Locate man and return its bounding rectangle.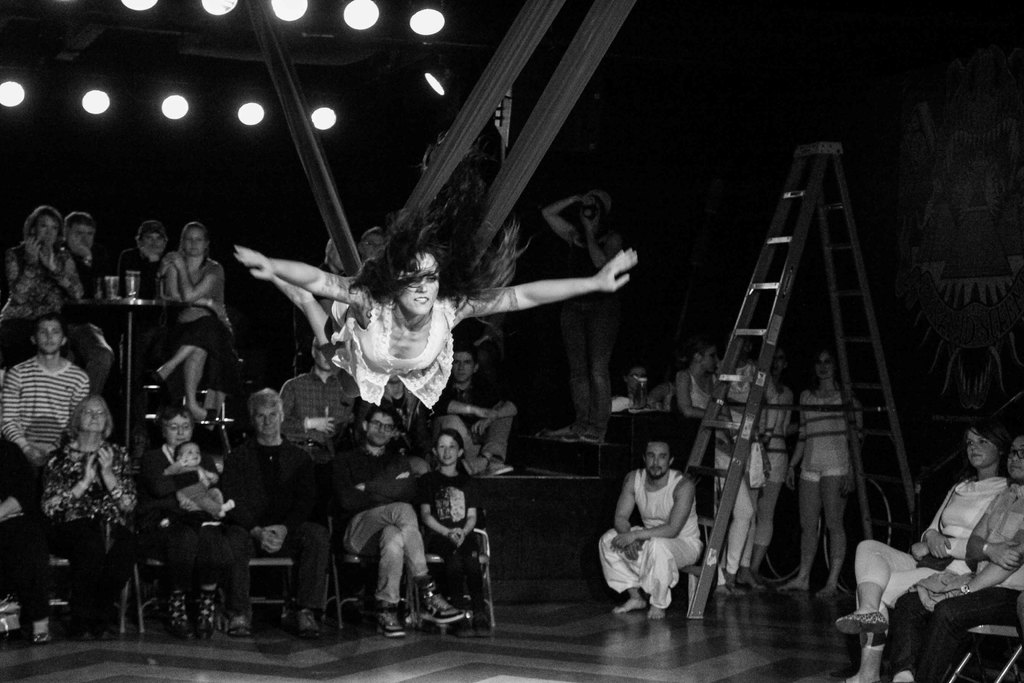
box=[332, 404, 474, 630].
